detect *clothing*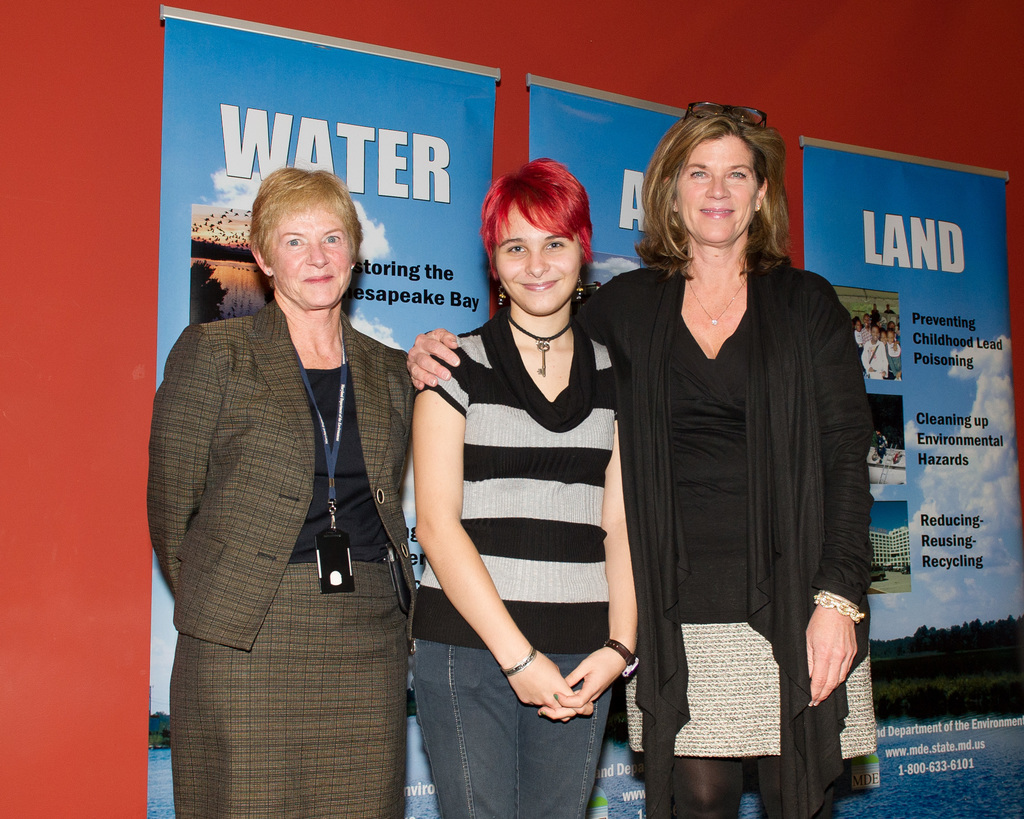
left=412, top=305, right=616, bottom=818
